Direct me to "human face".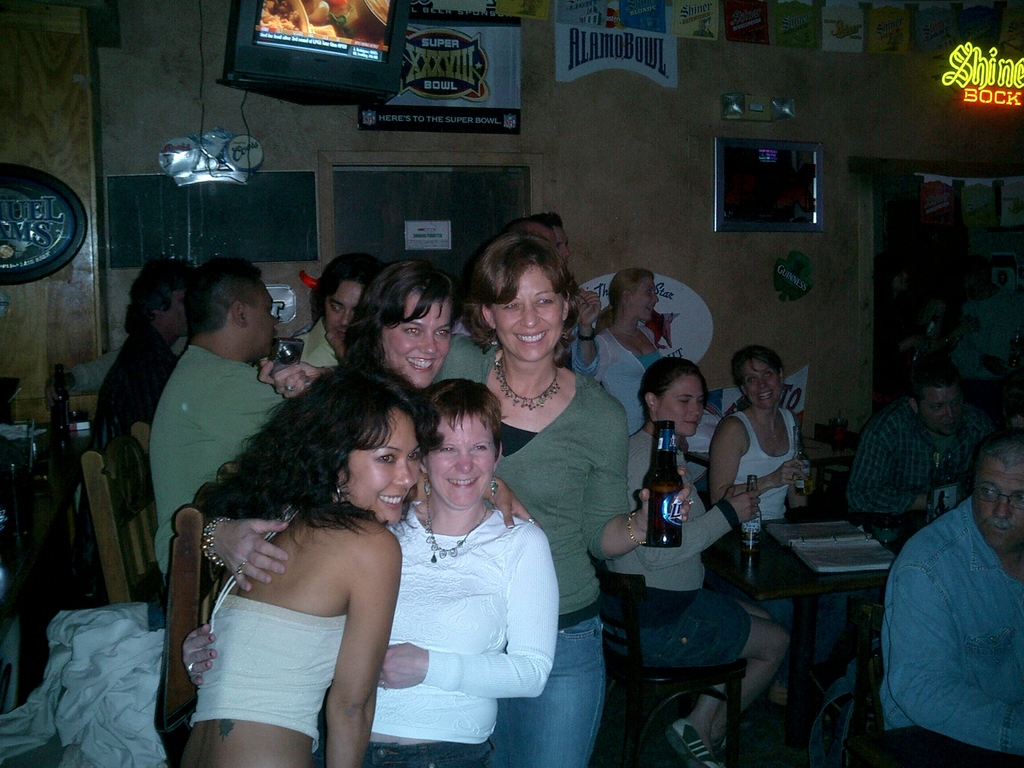
Direction: box=[337, 405, 423, 527].
